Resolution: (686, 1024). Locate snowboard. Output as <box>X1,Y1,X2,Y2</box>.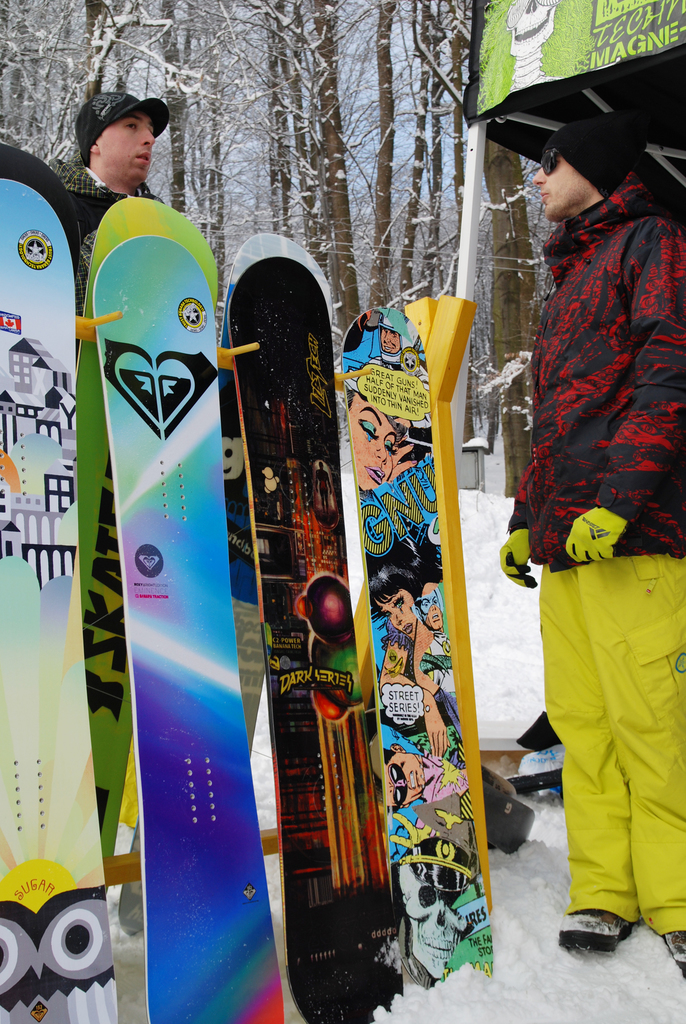
<box>90,239,286,1023</box>.
